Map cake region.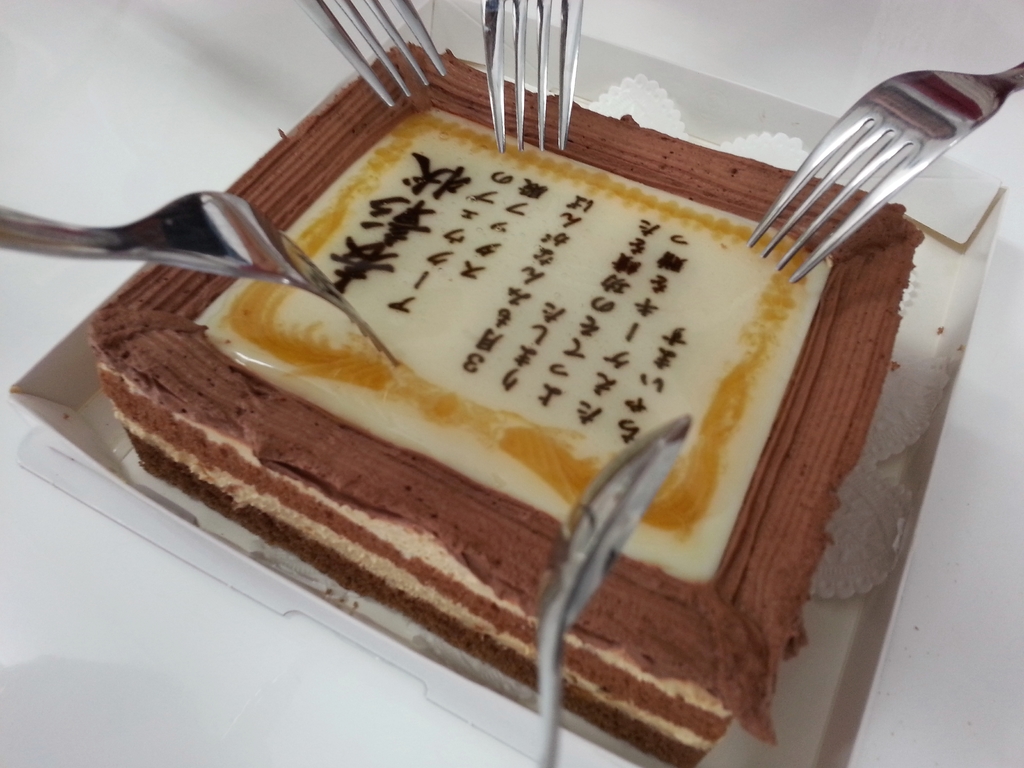
Mapped to locate(90, 40, 923, 767).
